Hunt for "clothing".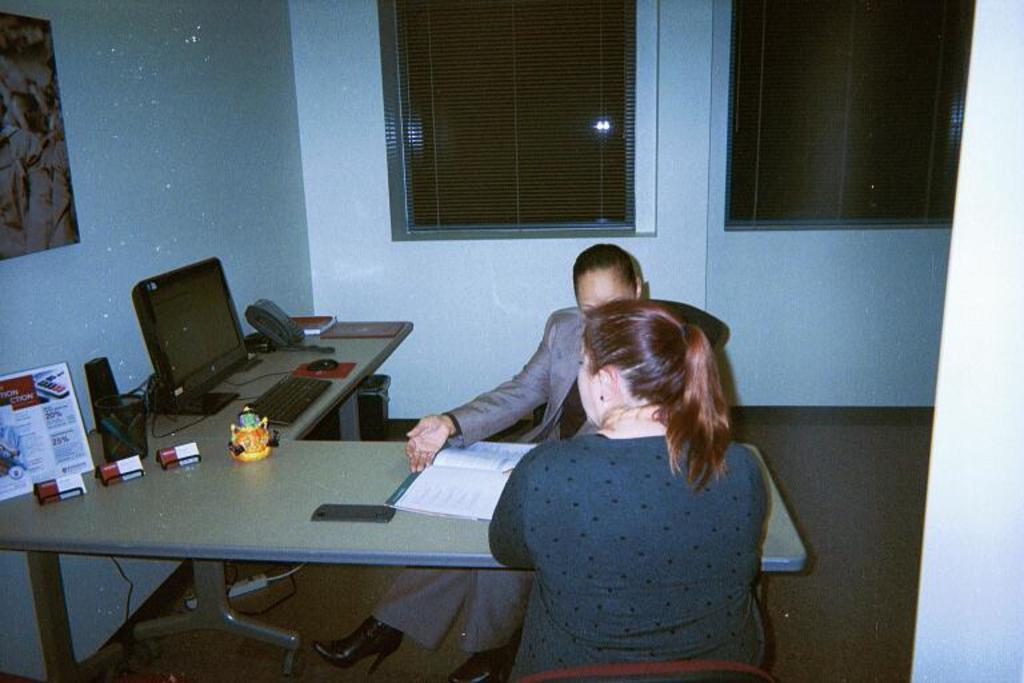
Hunted down at crop(379, 570, 527, 651).
